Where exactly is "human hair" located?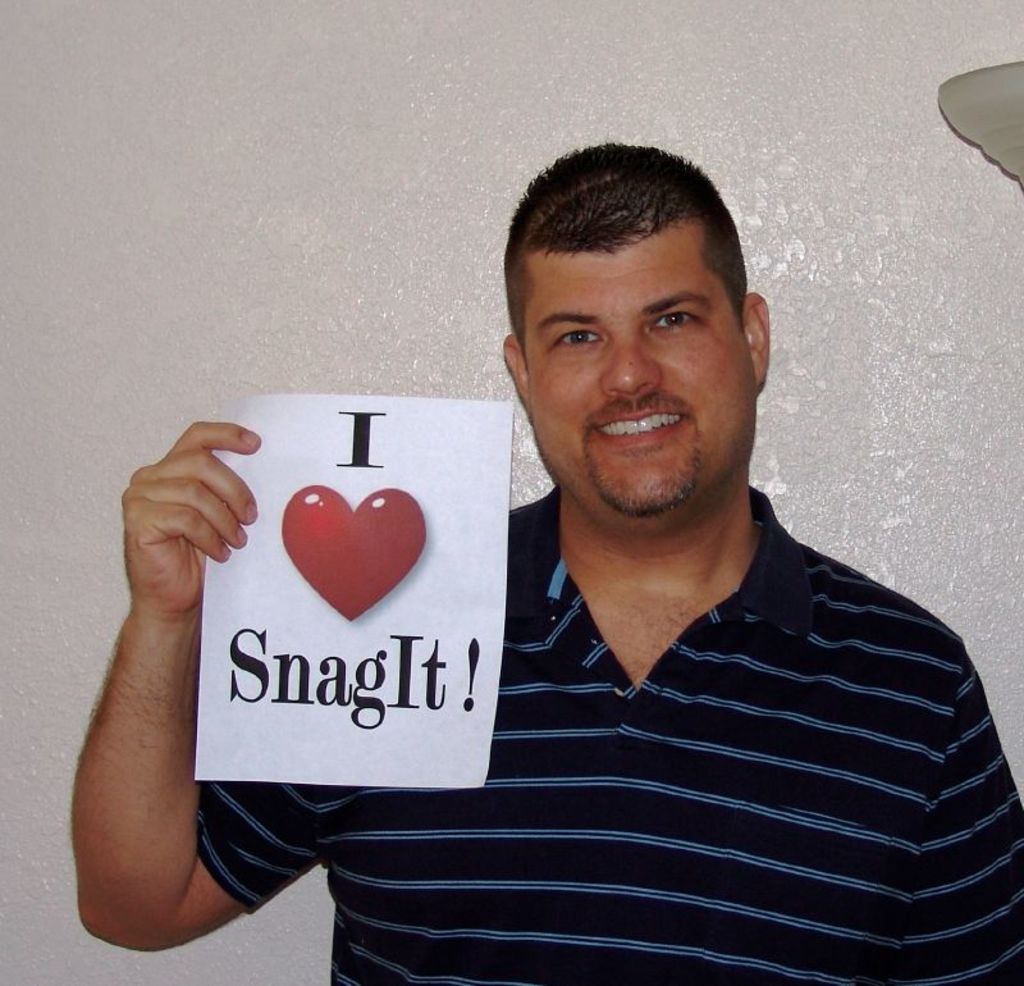
Its bounding box is box=[500, 133, 753, 292].
